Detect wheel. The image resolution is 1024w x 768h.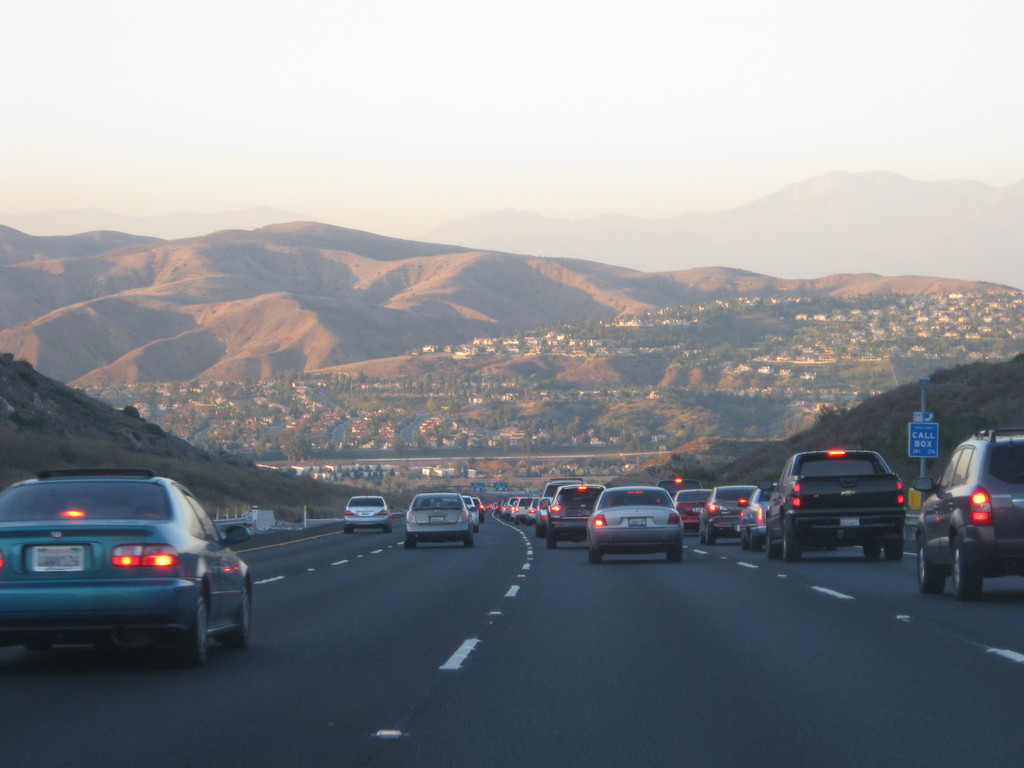
rect(701, 524, 715, 546).
